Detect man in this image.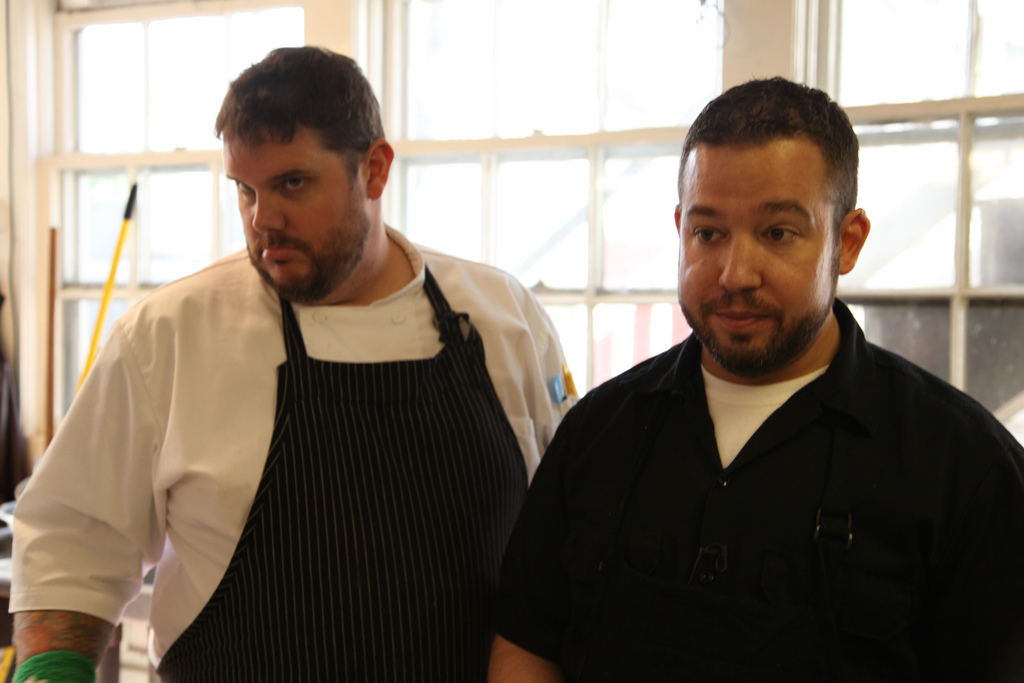
Detection: [x1=489, y1=94, x2=1005, y2=669].
